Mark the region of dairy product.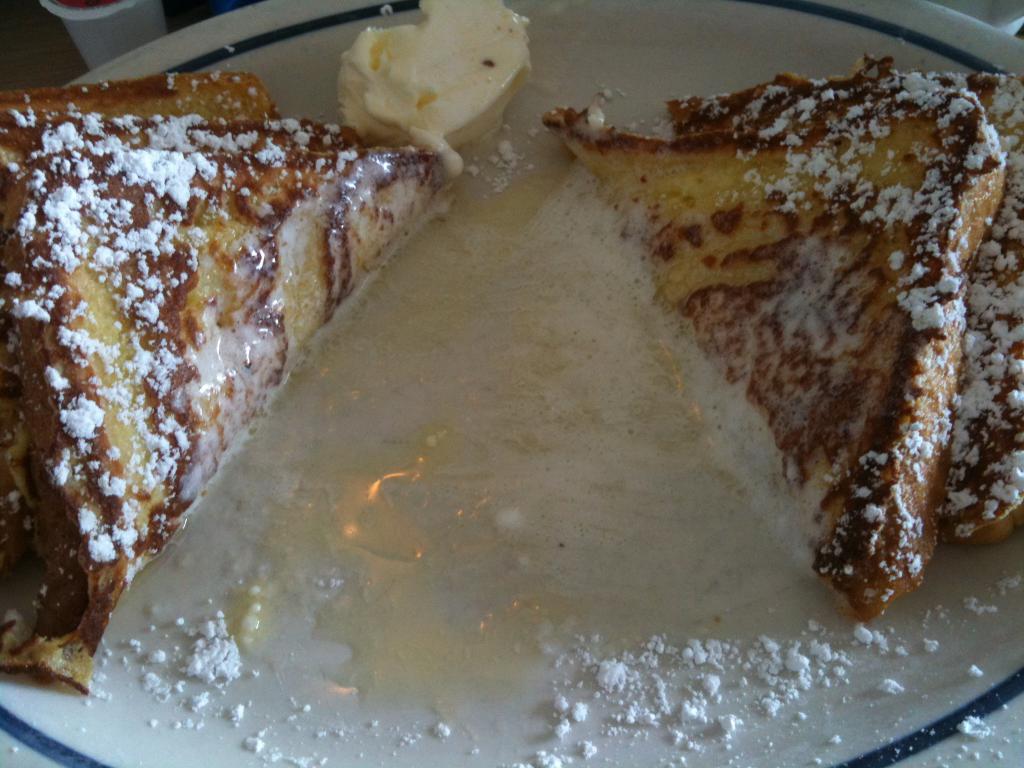
Region: Rect(334, 0, 531, 177).
